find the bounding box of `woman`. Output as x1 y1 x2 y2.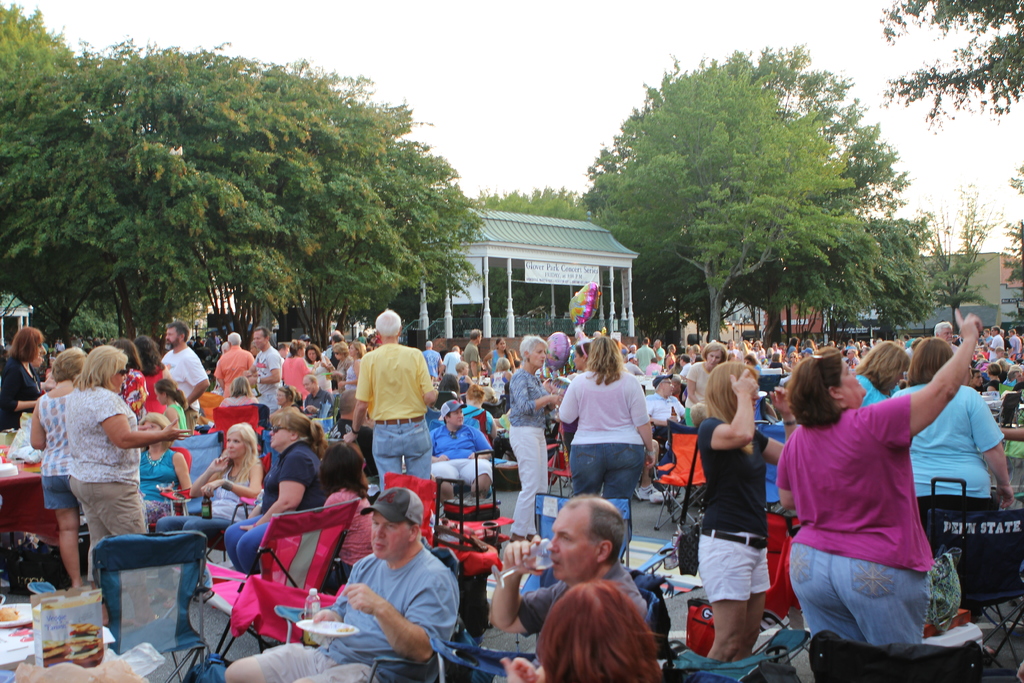
132 334 171 413.
